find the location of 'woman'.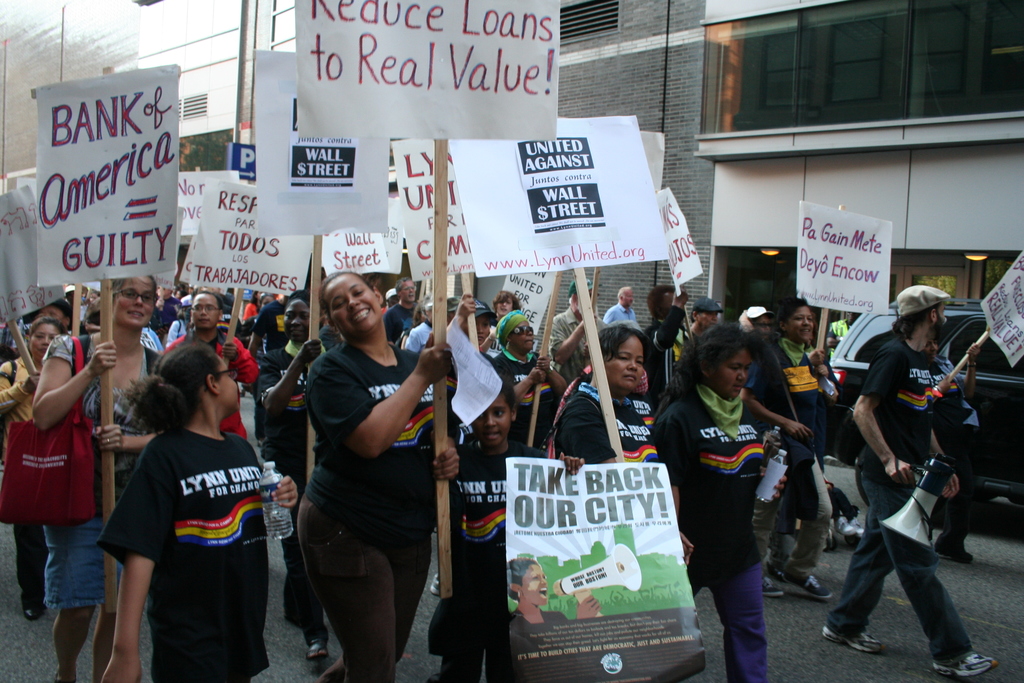
Location: bbox=[104, 335, 292, 682].
